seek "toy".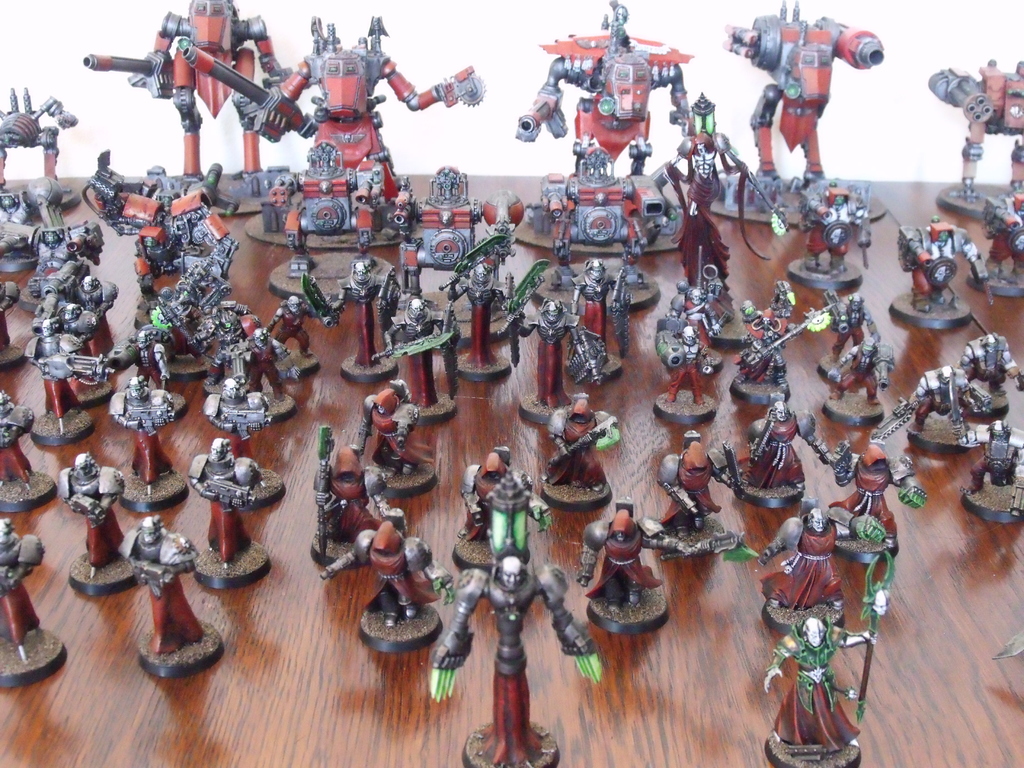
315/424/383/554.
